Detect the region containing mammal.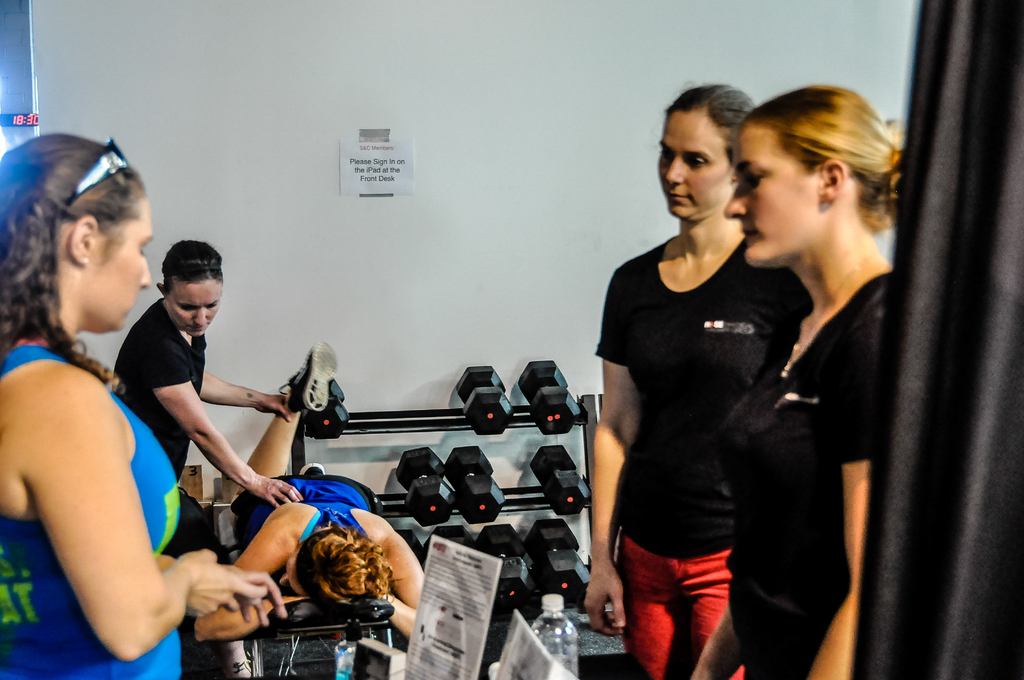
<box>577,79,820,679</box>.
